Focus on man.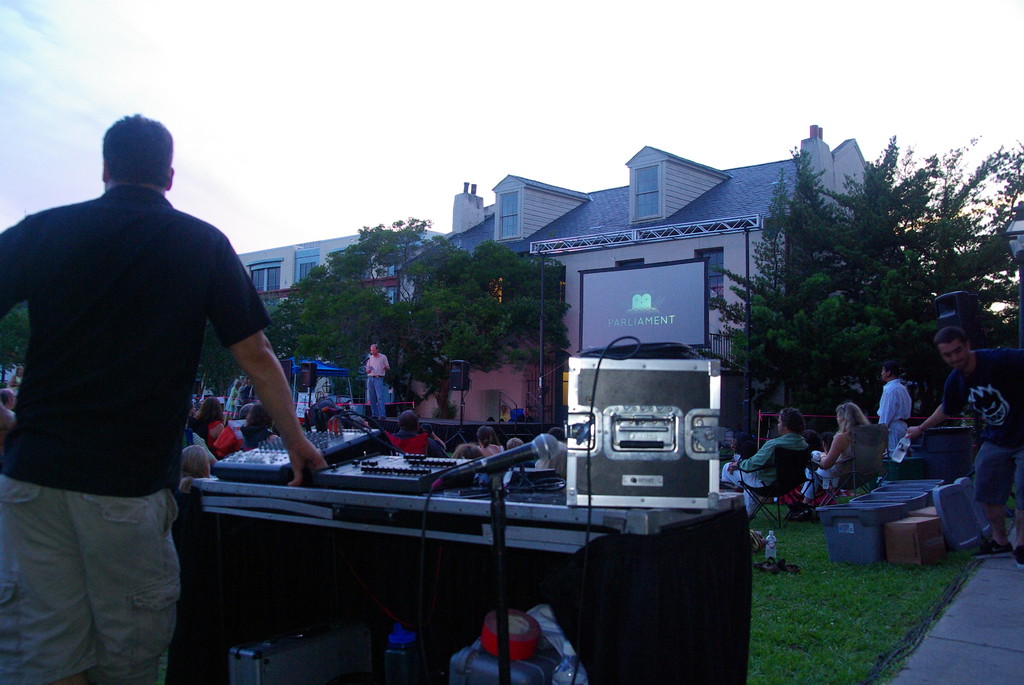
Focused at region(365, 342, 388, 421).
